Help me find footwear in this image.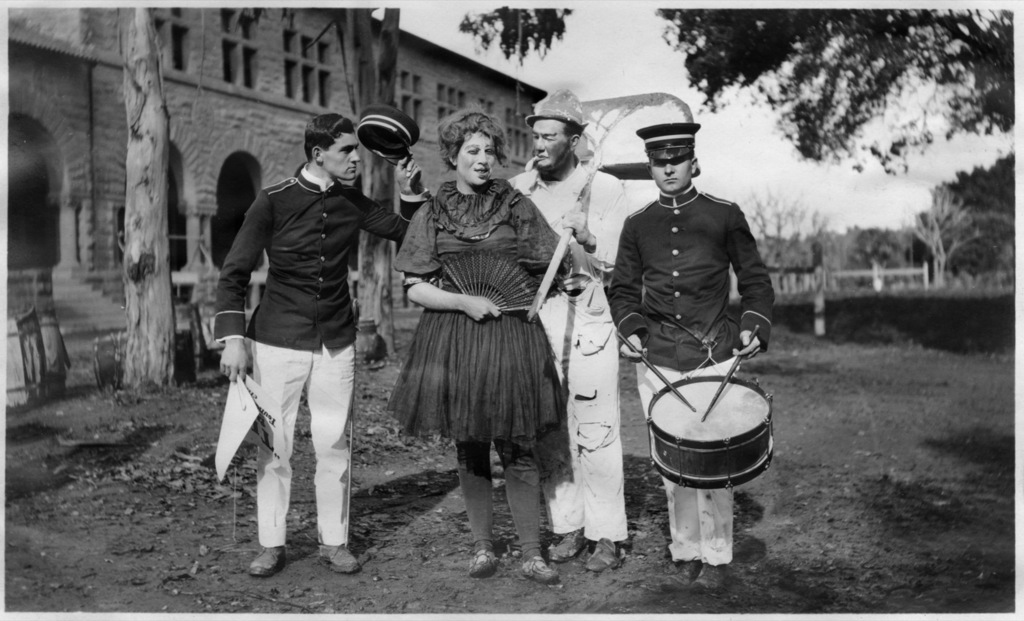
Found it: 584:534:628:578.
